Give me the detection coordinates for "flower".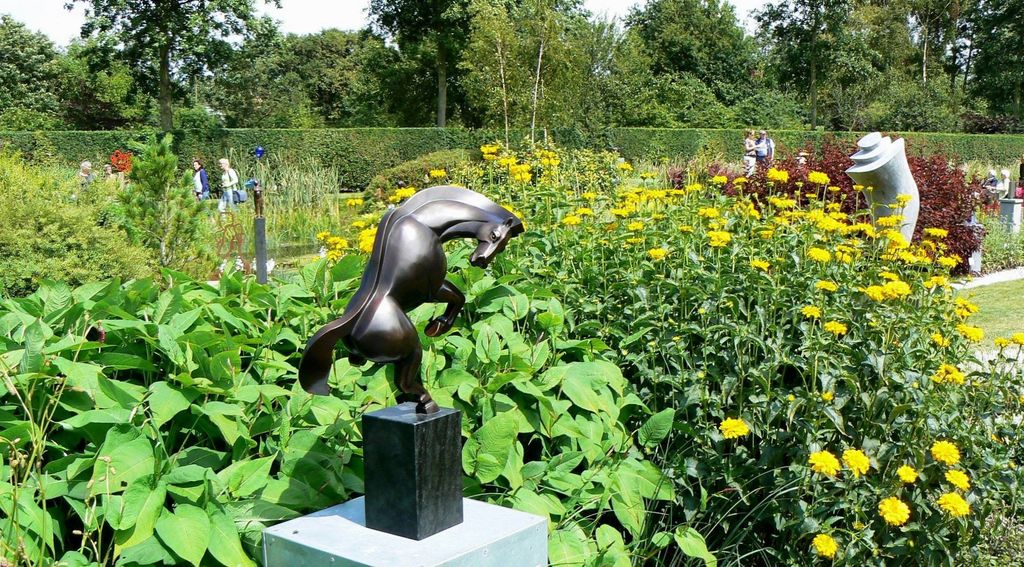
[766,169,787,178].
